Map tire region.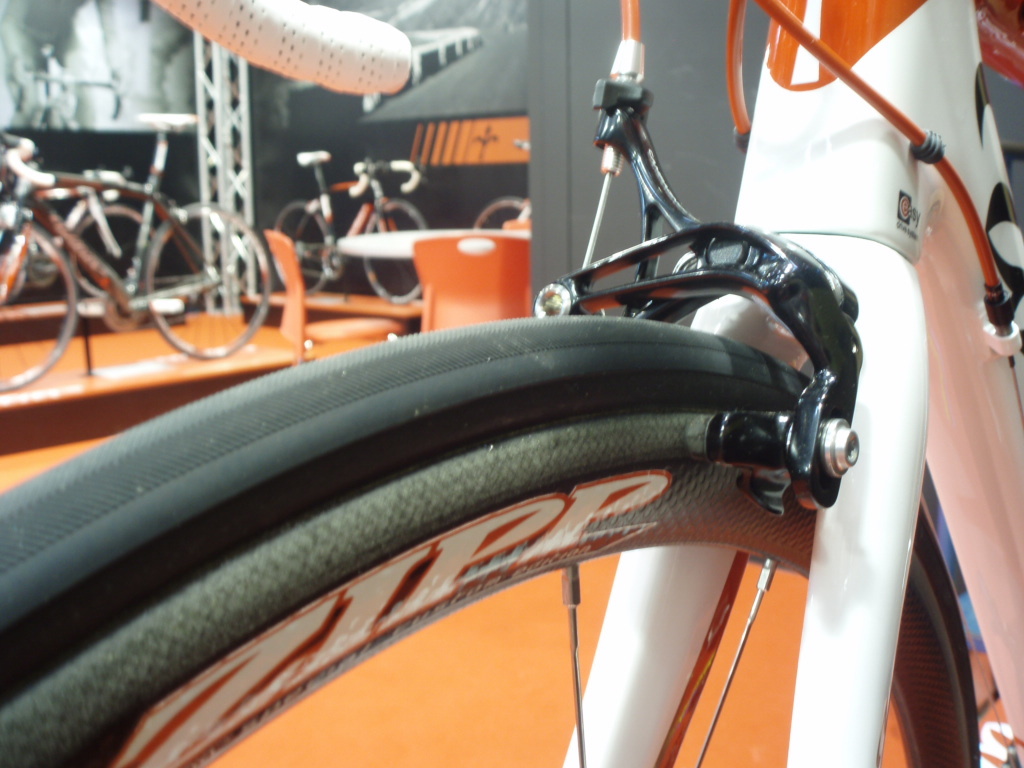
Mapped to detection(363, 198, 429, 303).
